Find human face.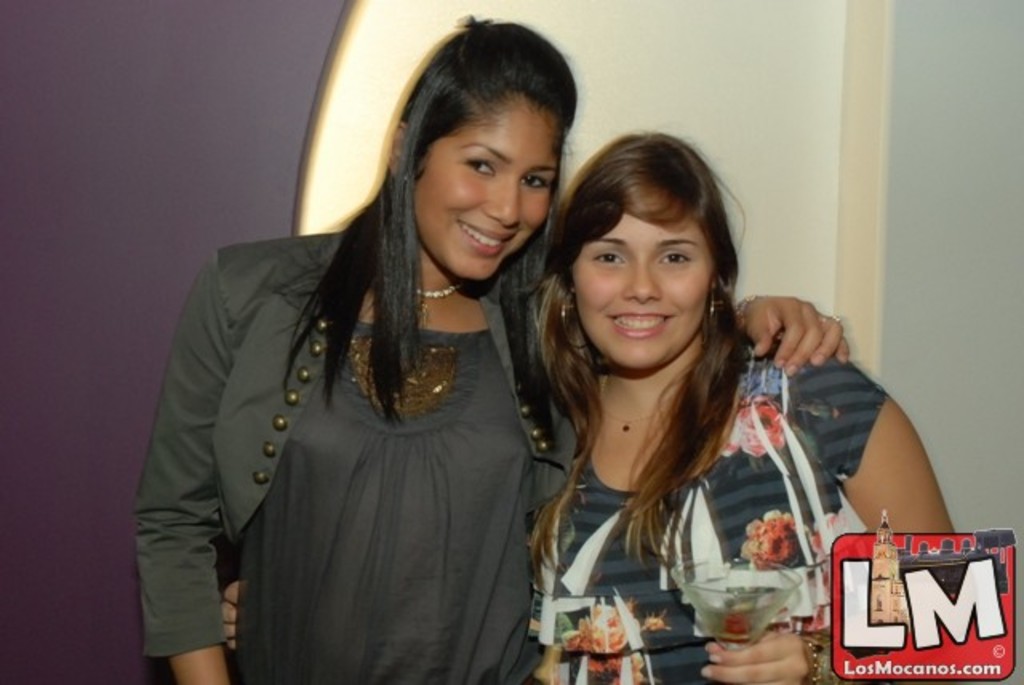
562:178:730:365.
